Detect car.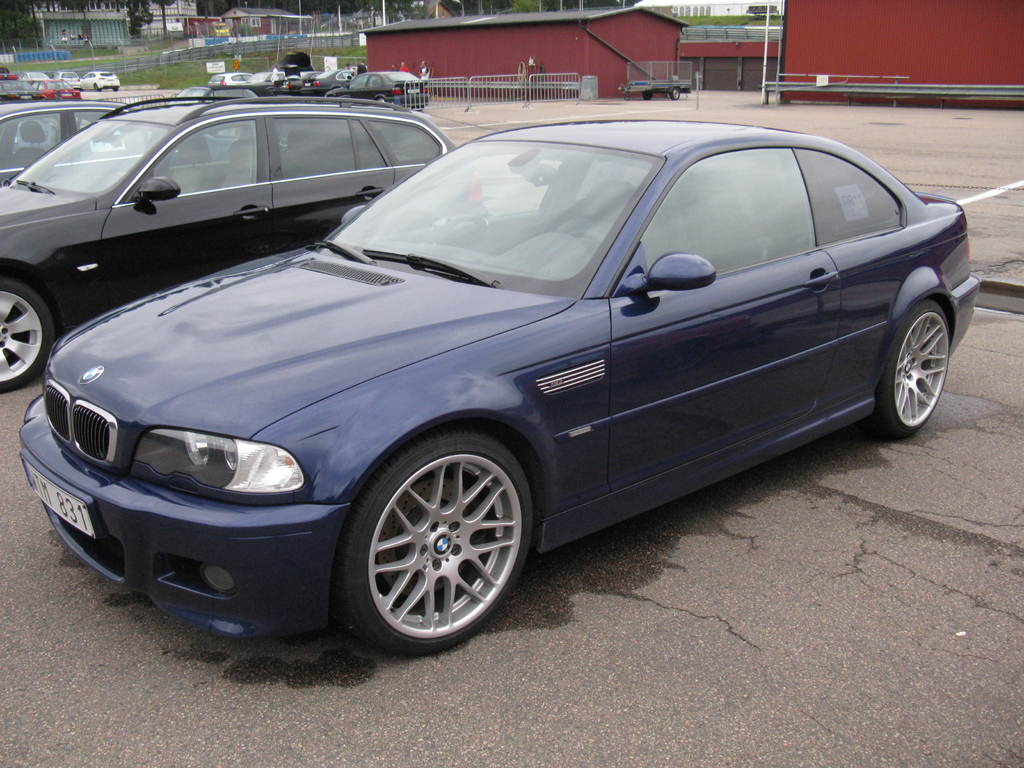
Detected at [12,72,51,94].
